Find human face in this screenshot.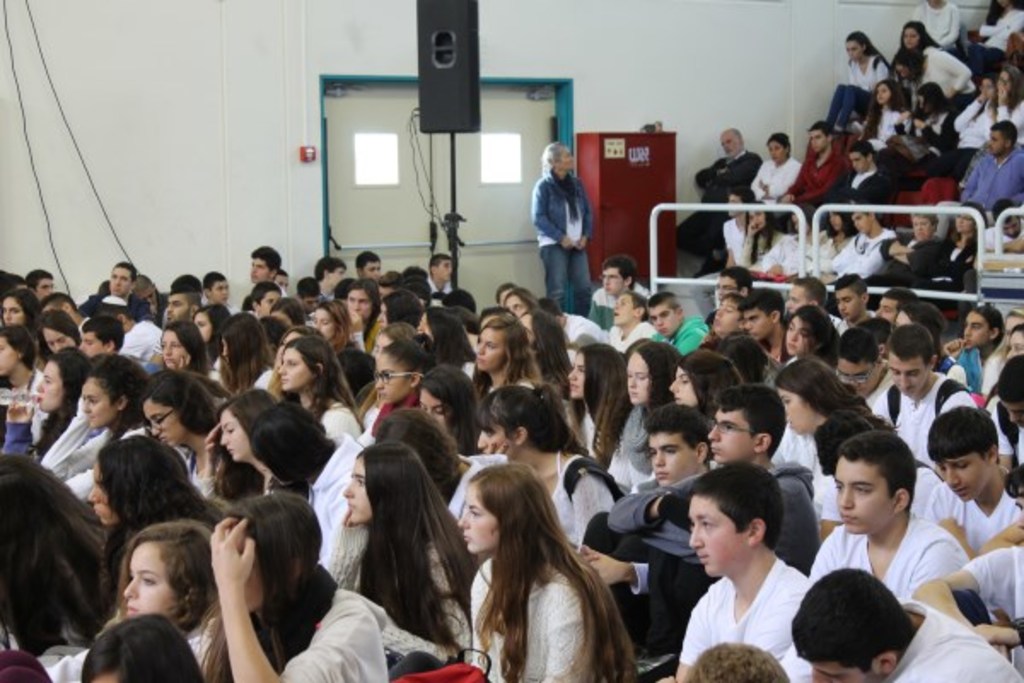
The bounding box for human face is 222 408 246 461.
